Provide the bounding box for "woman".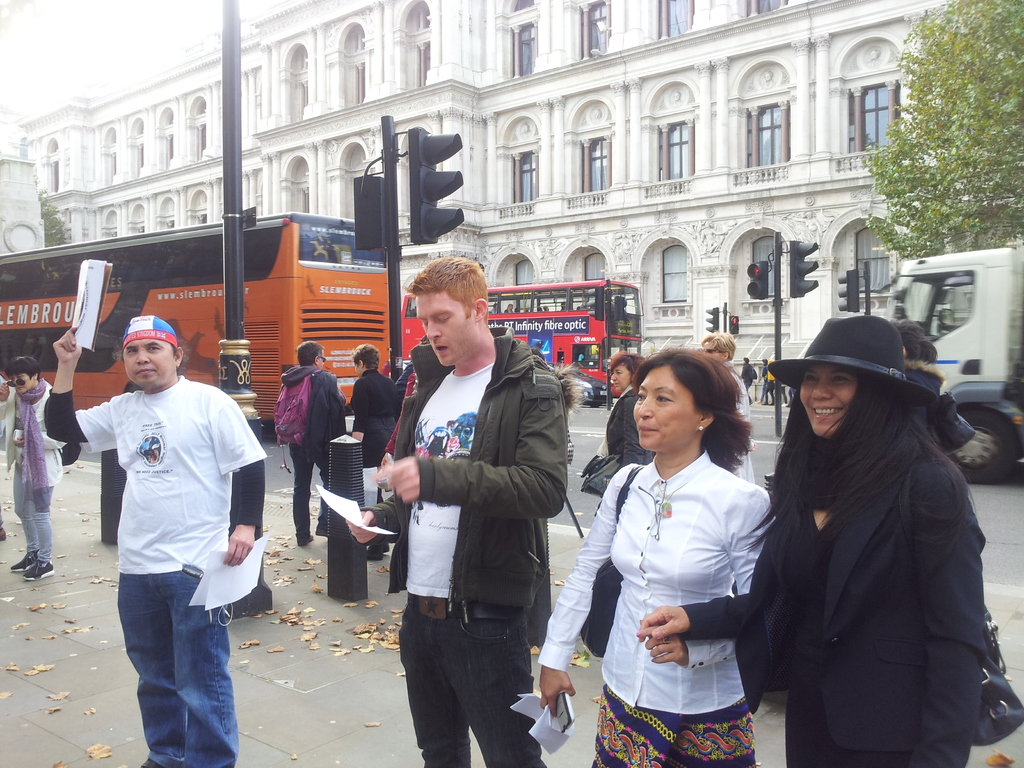
crop(636, 316, 995, 767).
